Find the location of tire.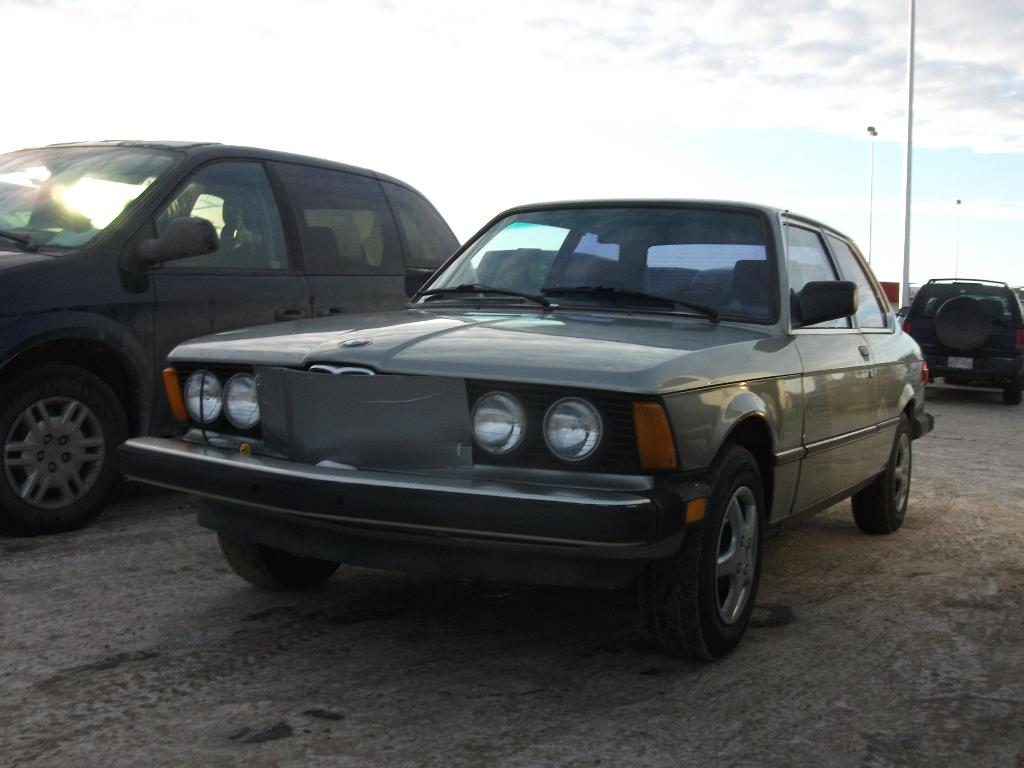
Location: rect(0, 362, 122, 528).
